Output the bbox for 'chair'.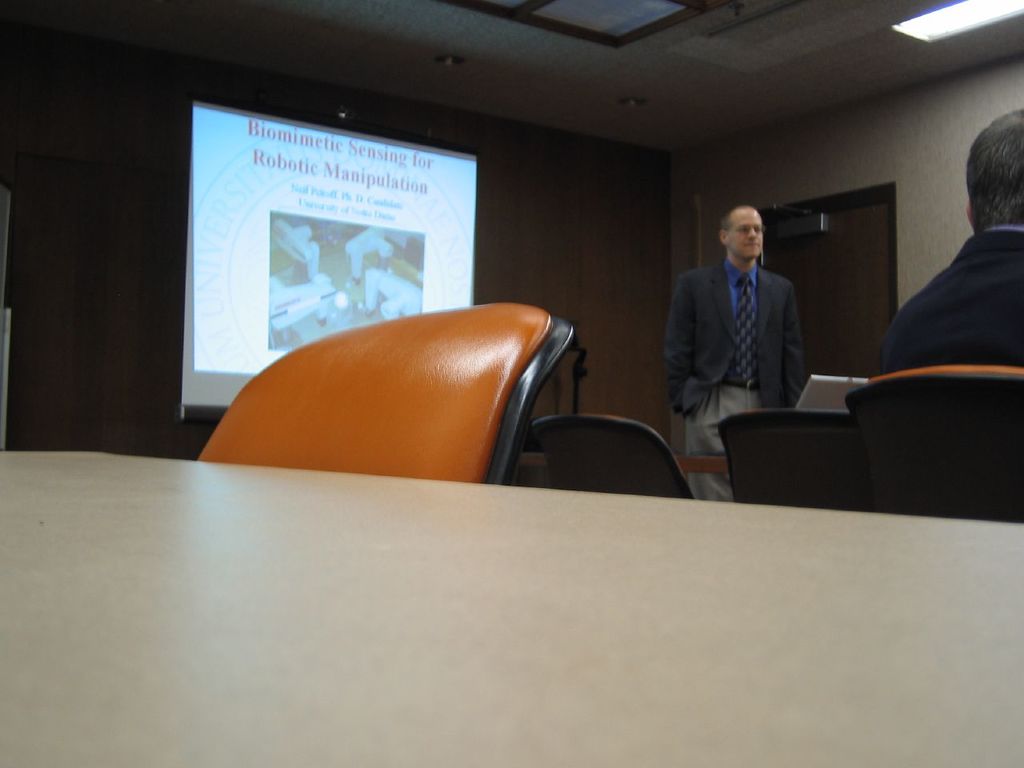
bbox=(185, 303, 579, 486).
